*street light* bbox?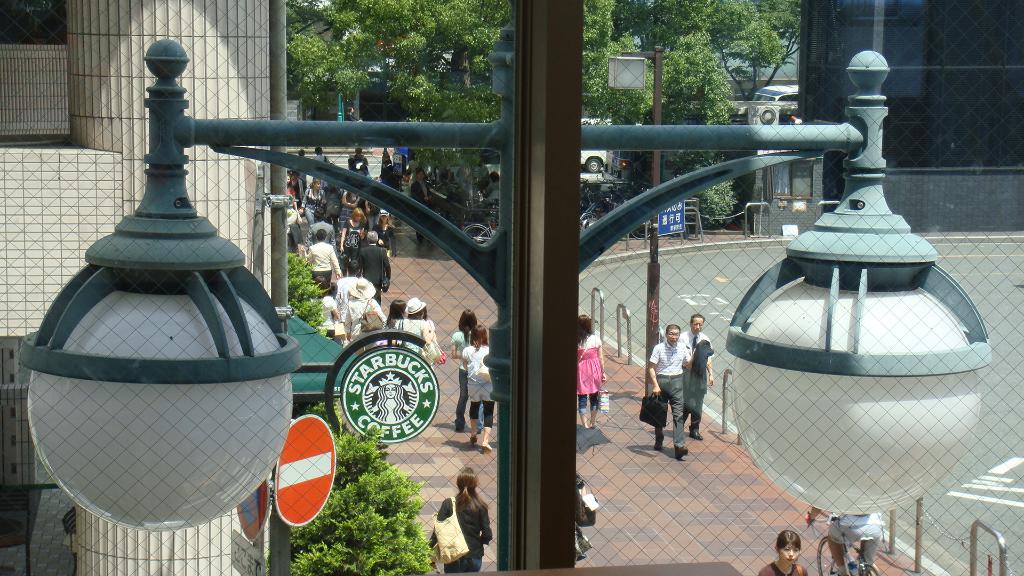
pyautogui.locateOnScreen(604, 48, 664, 397)
